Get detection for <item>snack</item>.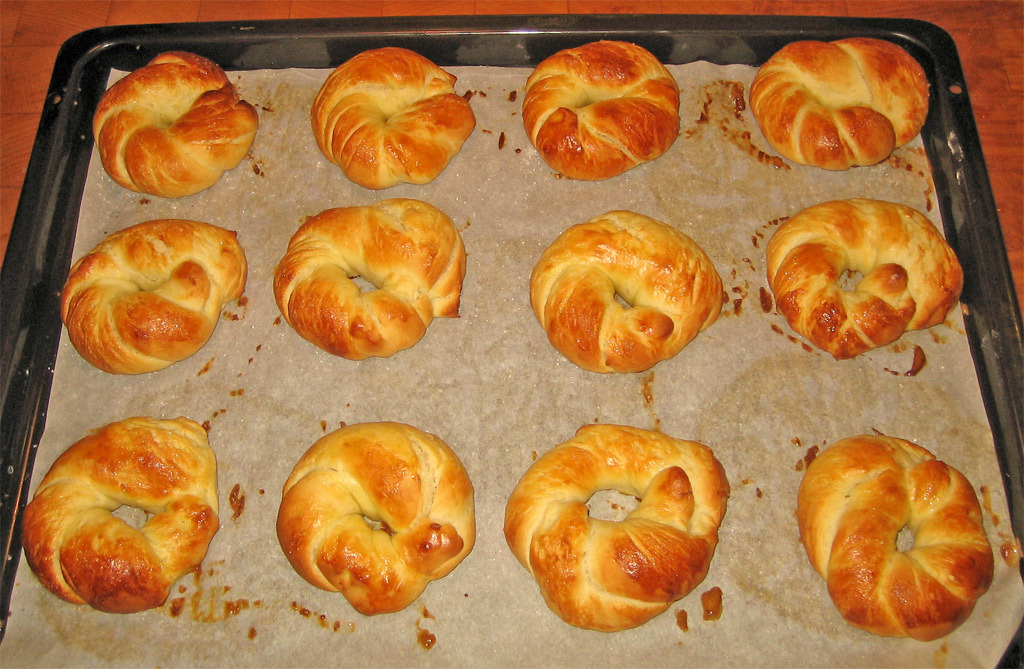
Detection: x1=11 y1=412 x2=220 y2=623.
